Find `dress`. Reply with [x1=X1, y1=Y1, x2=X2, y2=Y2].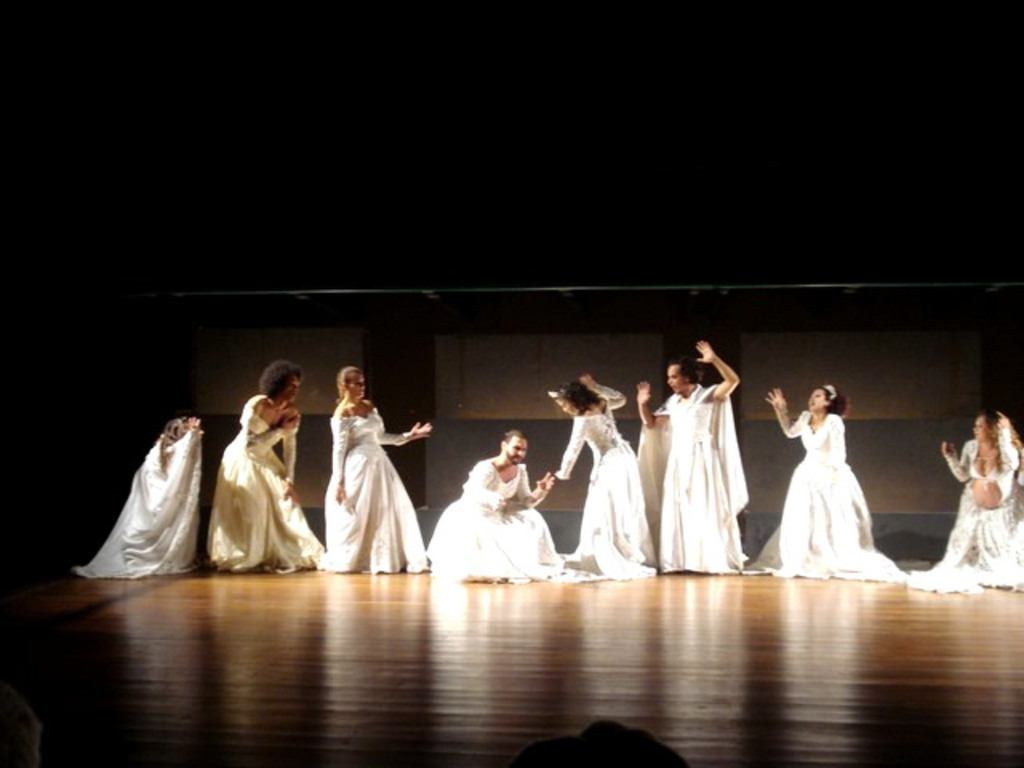
[x1=210, y1=411, x2=320, y2=571].
